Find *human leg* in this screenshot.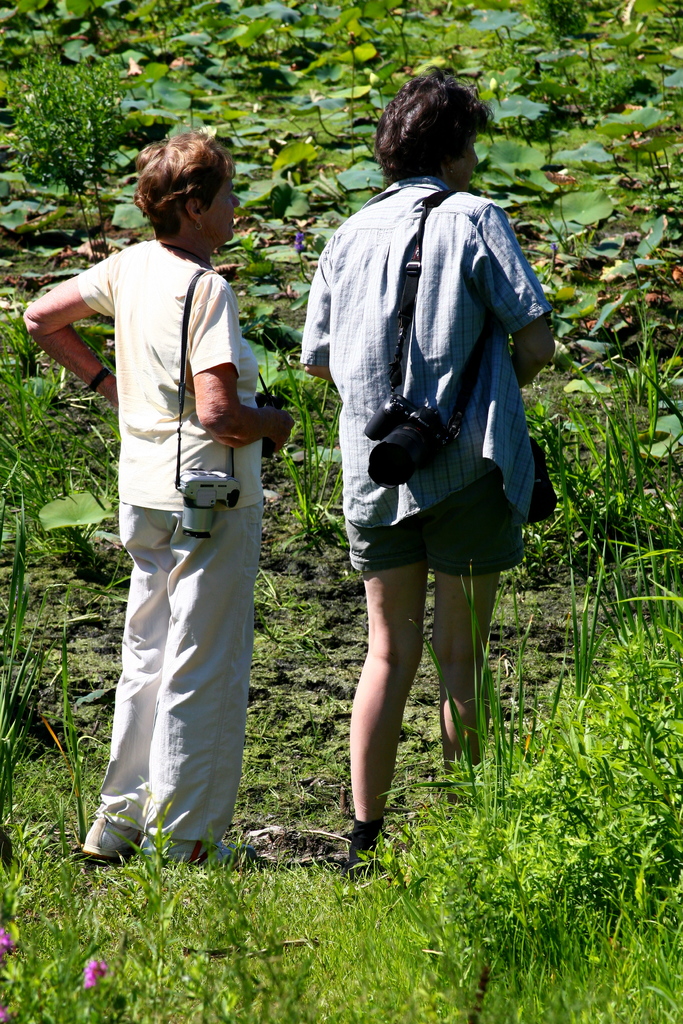
The bounding box for *human leg* is box(86, 557, 162, 857).
